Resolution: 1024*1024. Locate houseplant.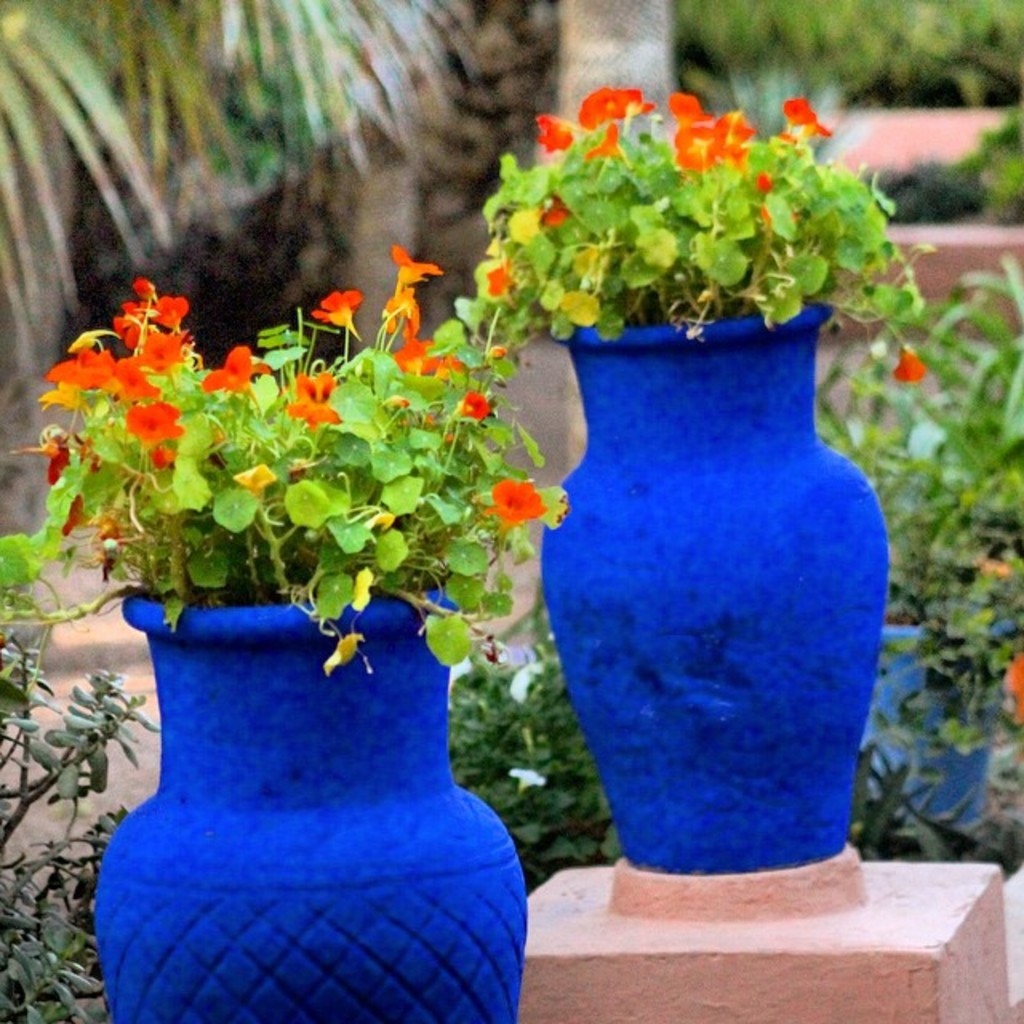
0 232 566 1022.
